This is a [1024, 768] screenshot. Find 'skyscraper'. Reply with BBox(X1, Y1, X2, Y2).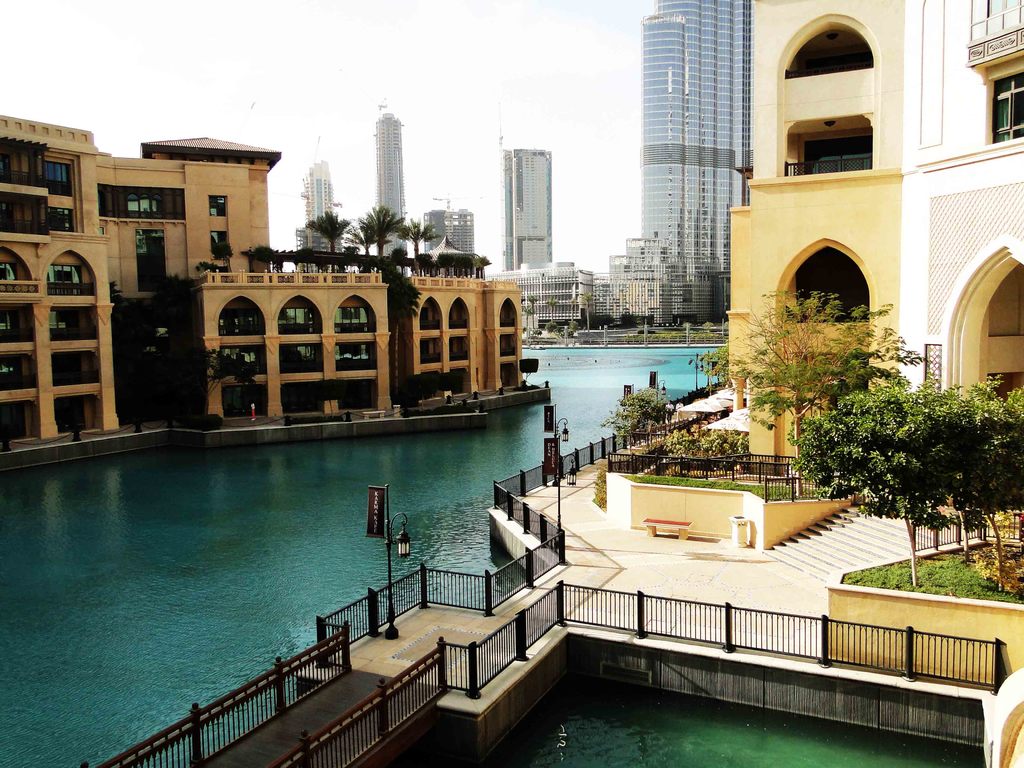
BBox(490, 272, 596, 335).
